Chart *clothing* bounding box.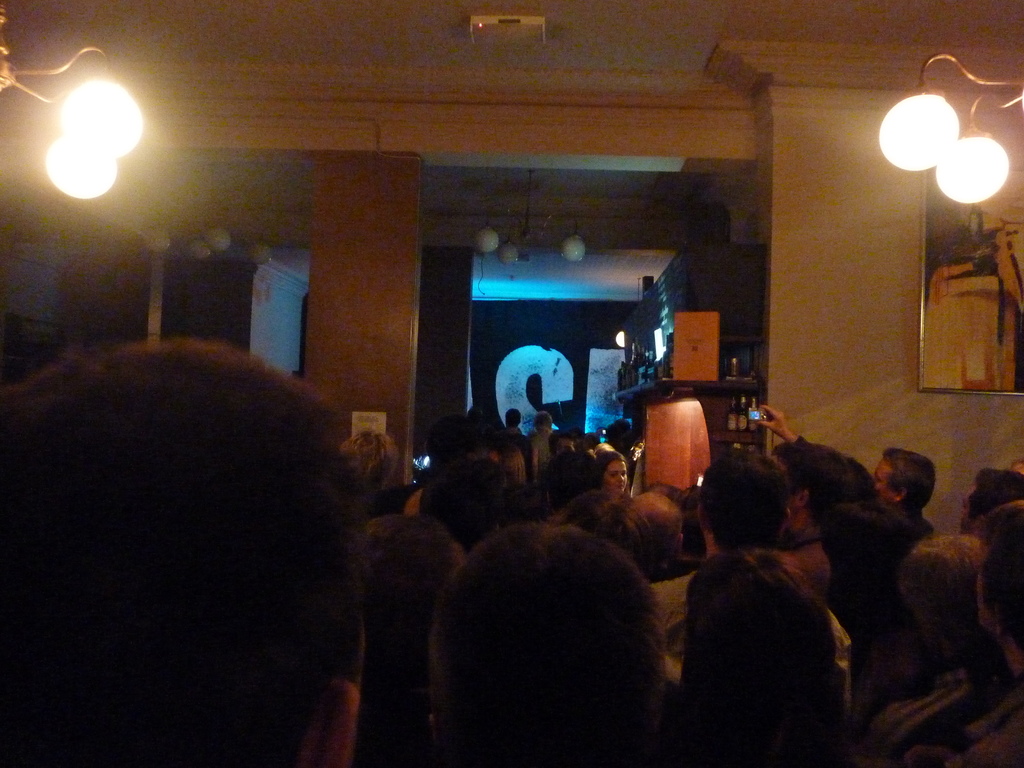
Charted: box(947, 684, 1023, 766).
